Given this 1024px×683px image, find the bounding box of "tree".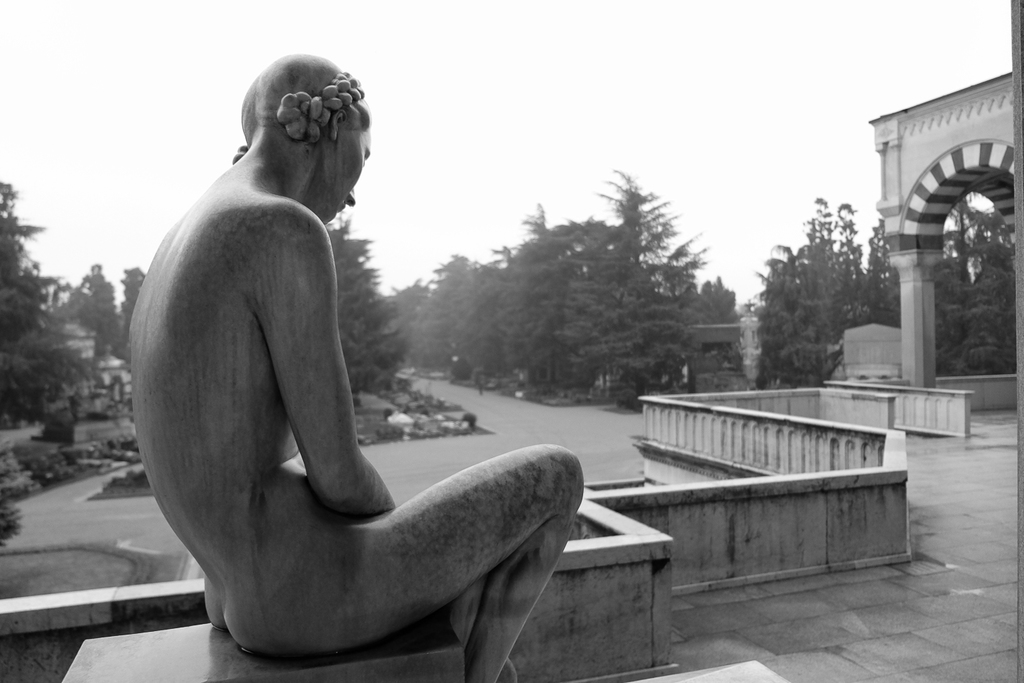
(316,208,417,425).
